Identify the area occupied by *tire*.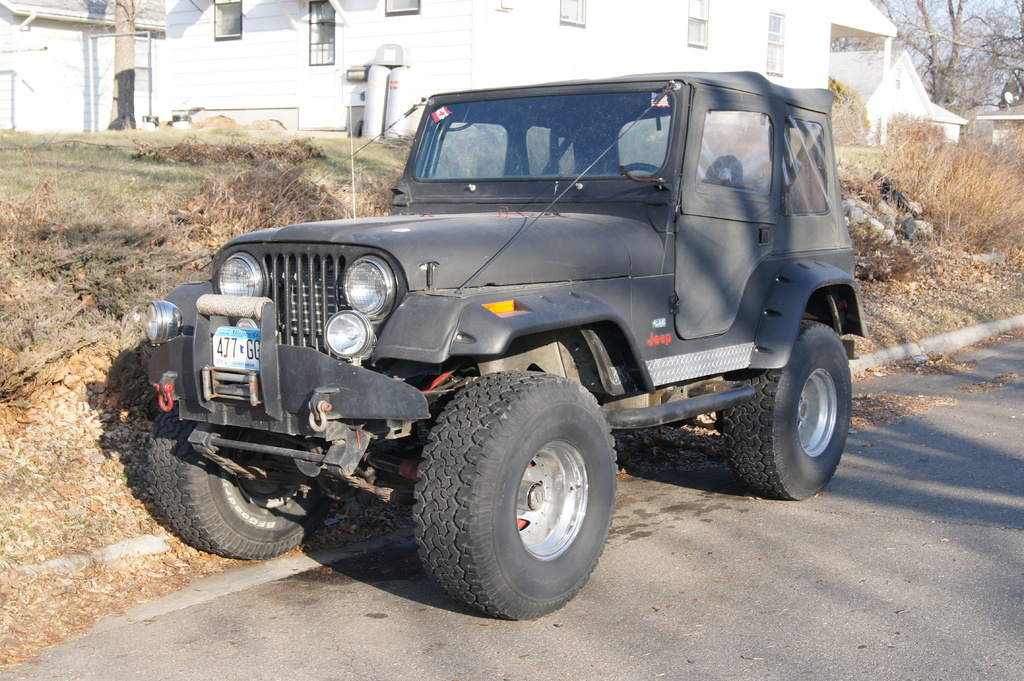
Area: select_region(406, 357, 618, 621).
